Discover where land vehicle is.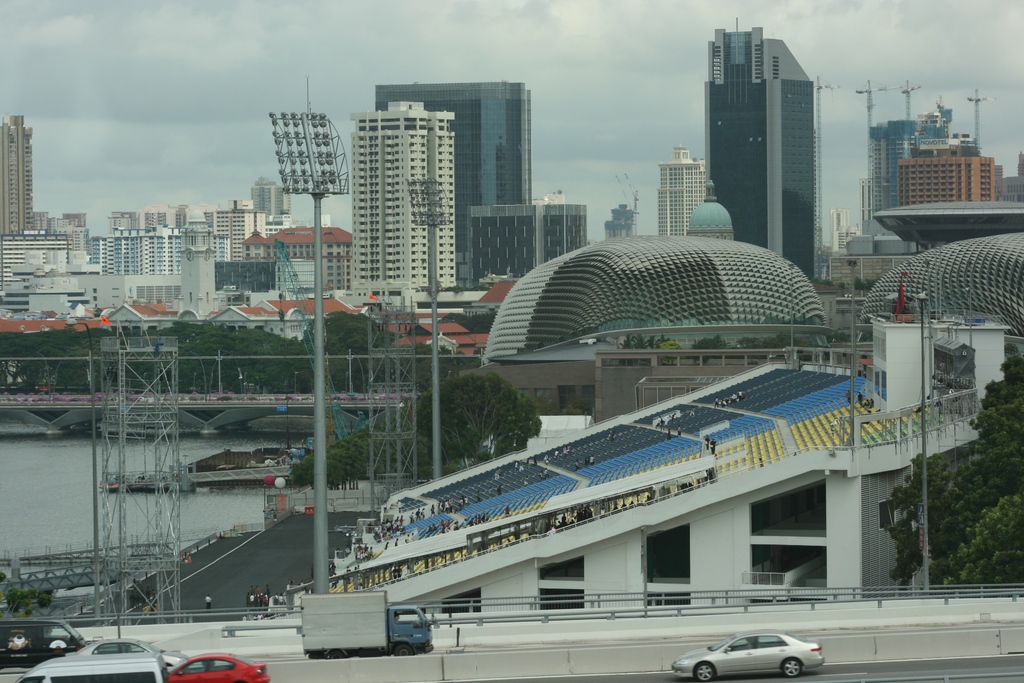
Discovered at pyautogui.locateOnScreen(164, 646, 269, 682).
